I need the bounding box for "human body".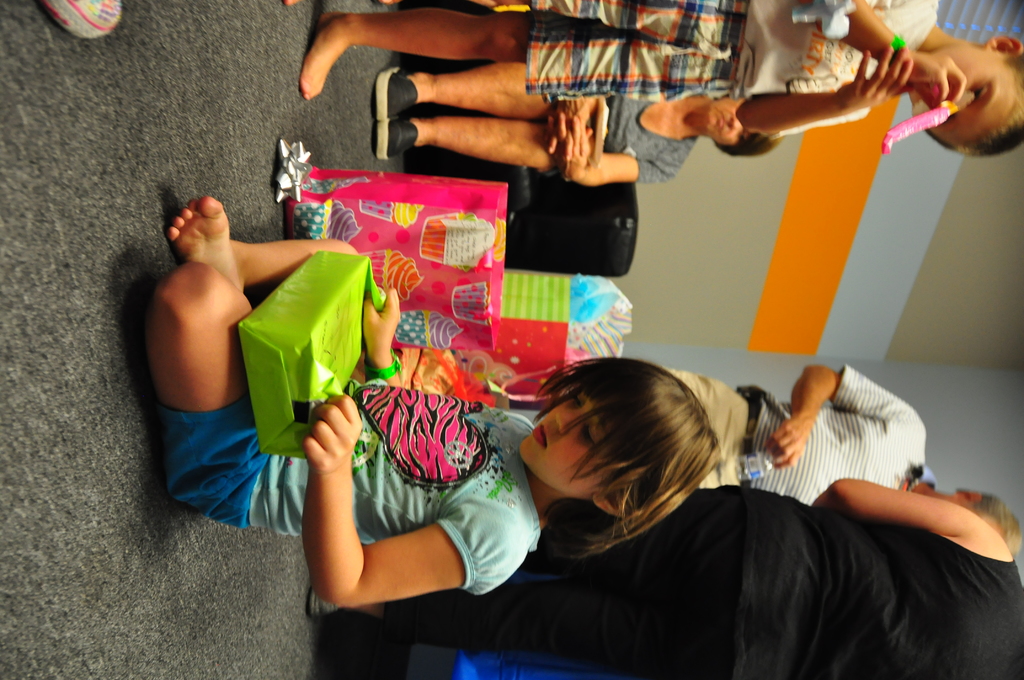
Here it is: 292,476,1023,679.
